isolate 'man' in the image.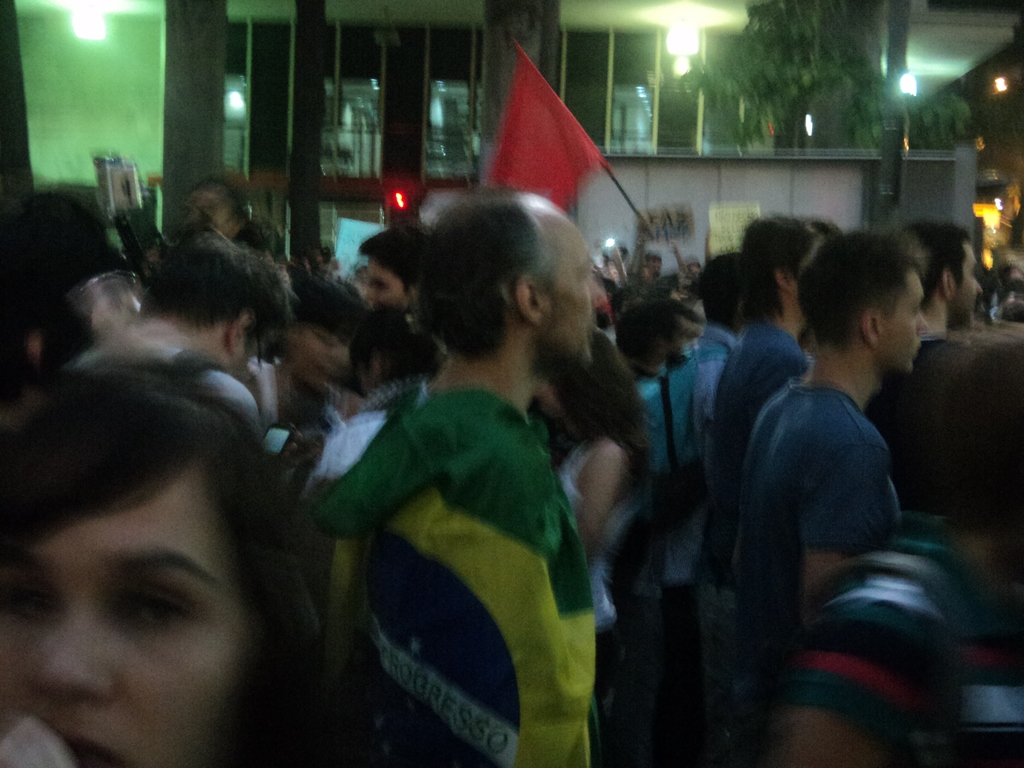
Isolated region: {"x1": 280, "y1": 131, "x2": 631, "y2": 767}.
